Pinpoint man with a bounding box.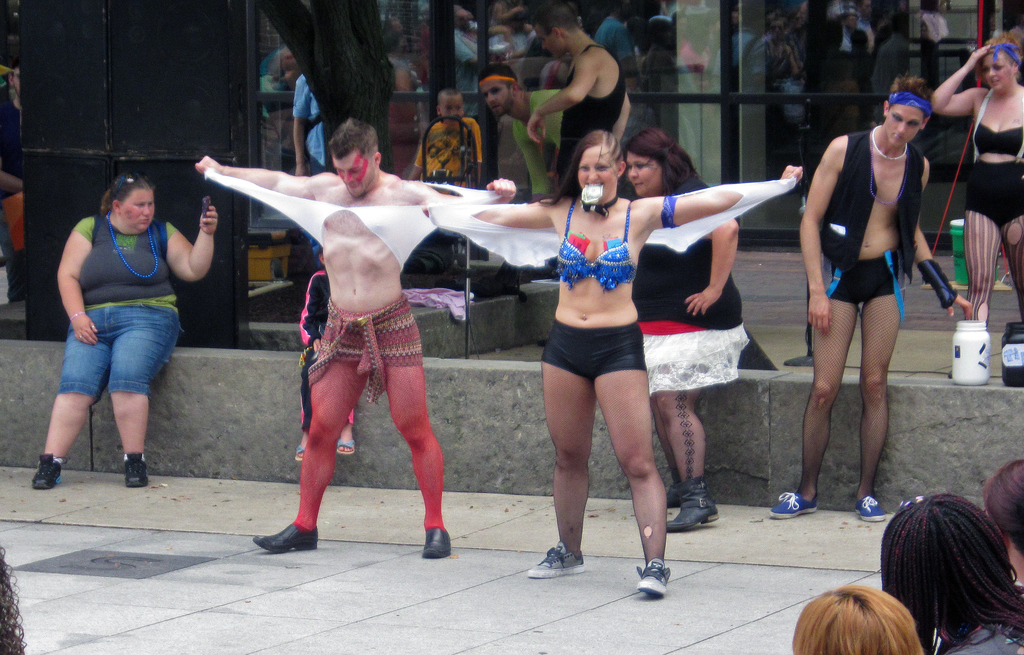
<bbox>196, 115, 518, 565</bbox>.
